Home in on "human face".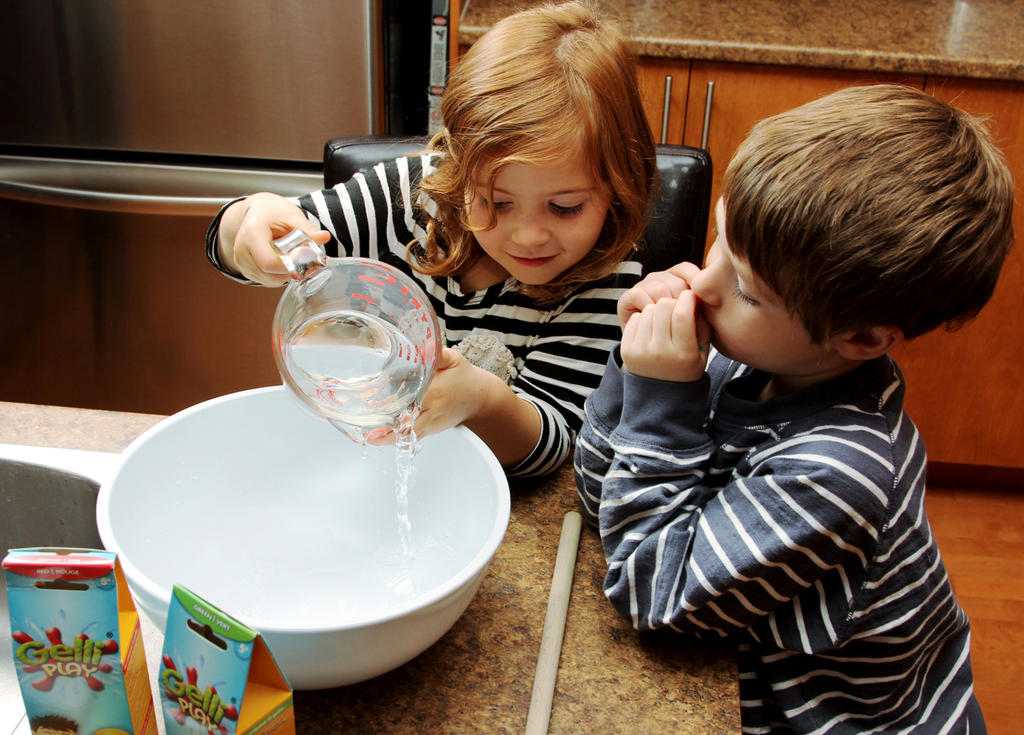
Homed in at <bbox>692, 201, 832, 376</bbox>.
